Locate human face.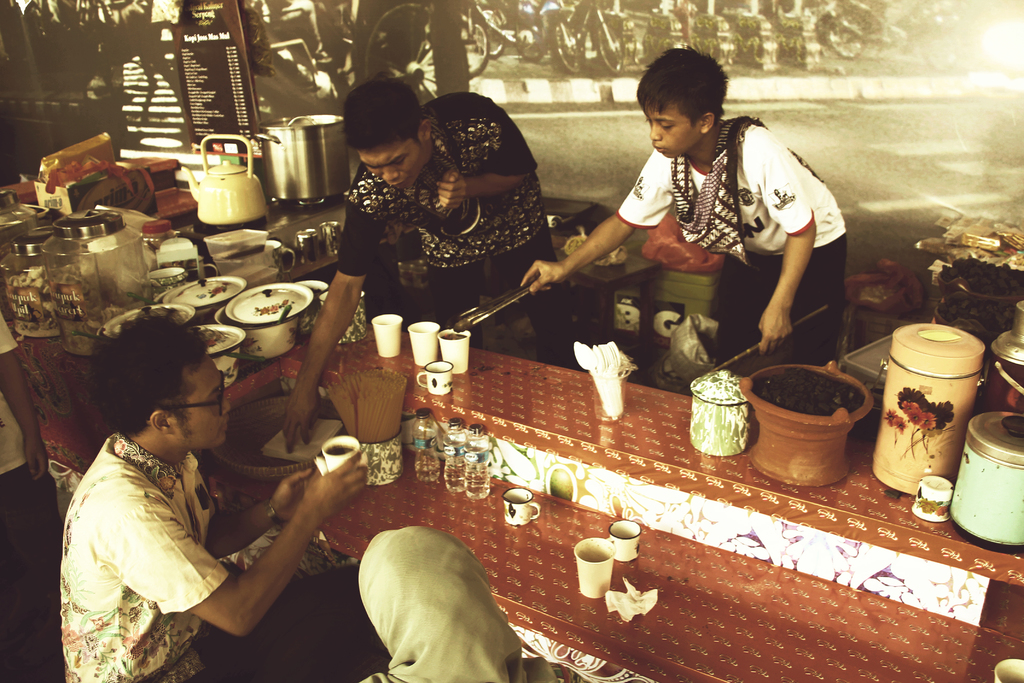
Bounding box: [x1=357, y1=146, x2=422, y2=195].
